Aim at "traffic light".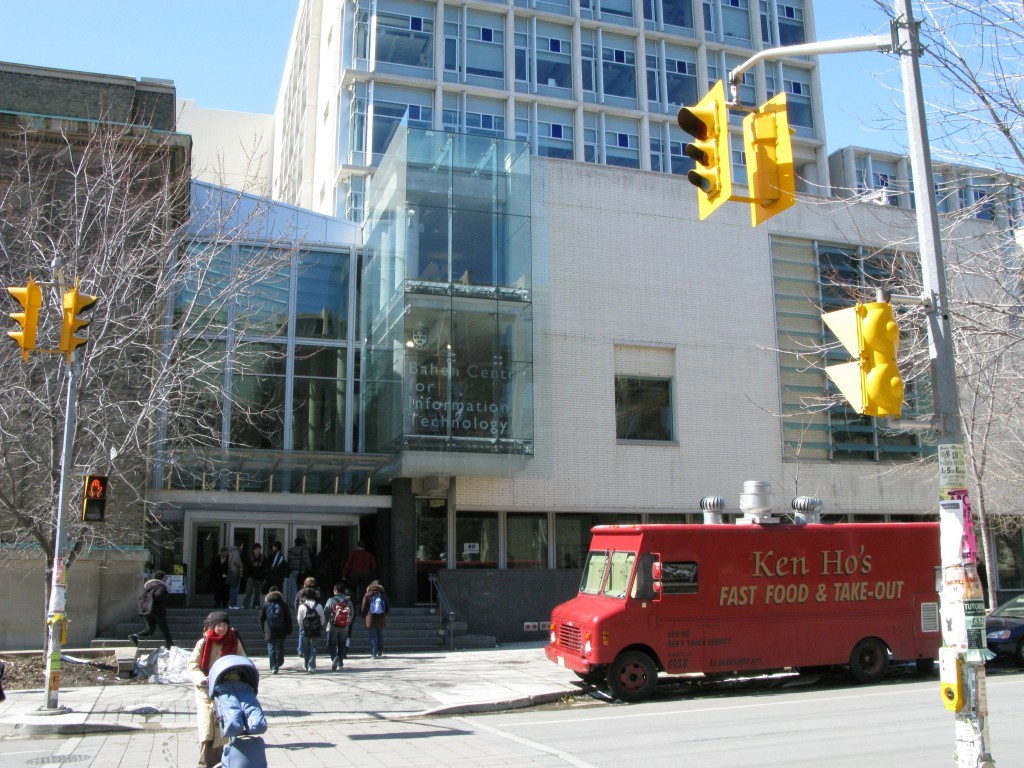
Aimed at crop(823, 299, 903, 415).
